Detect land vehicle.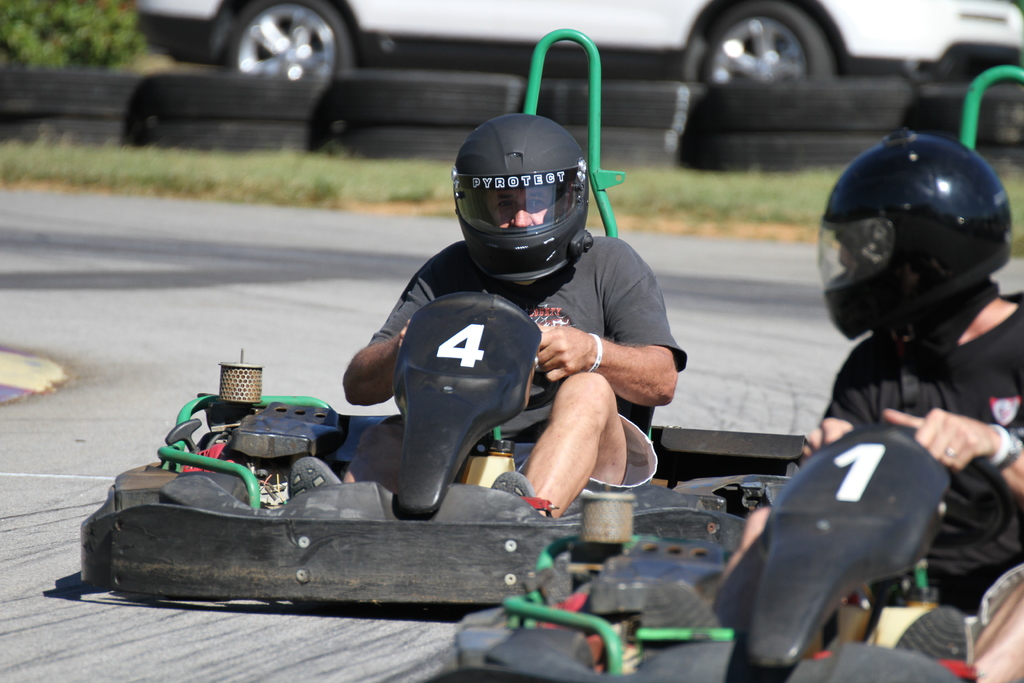
Detected at [422,432,1016,682].
